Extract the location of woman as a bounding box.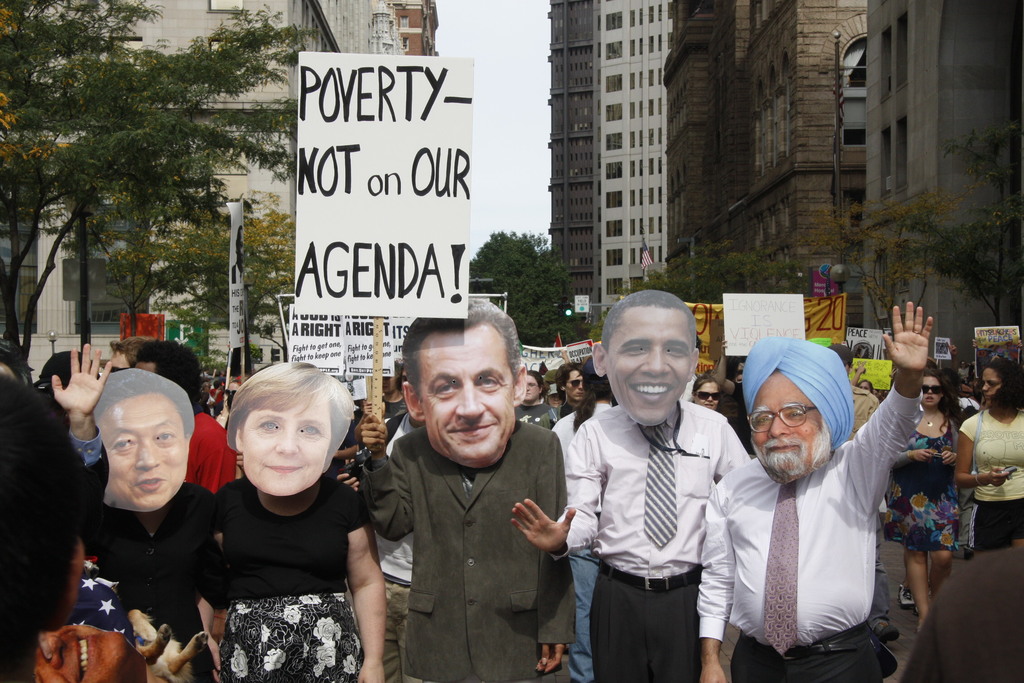
[955,365,1023,554].
